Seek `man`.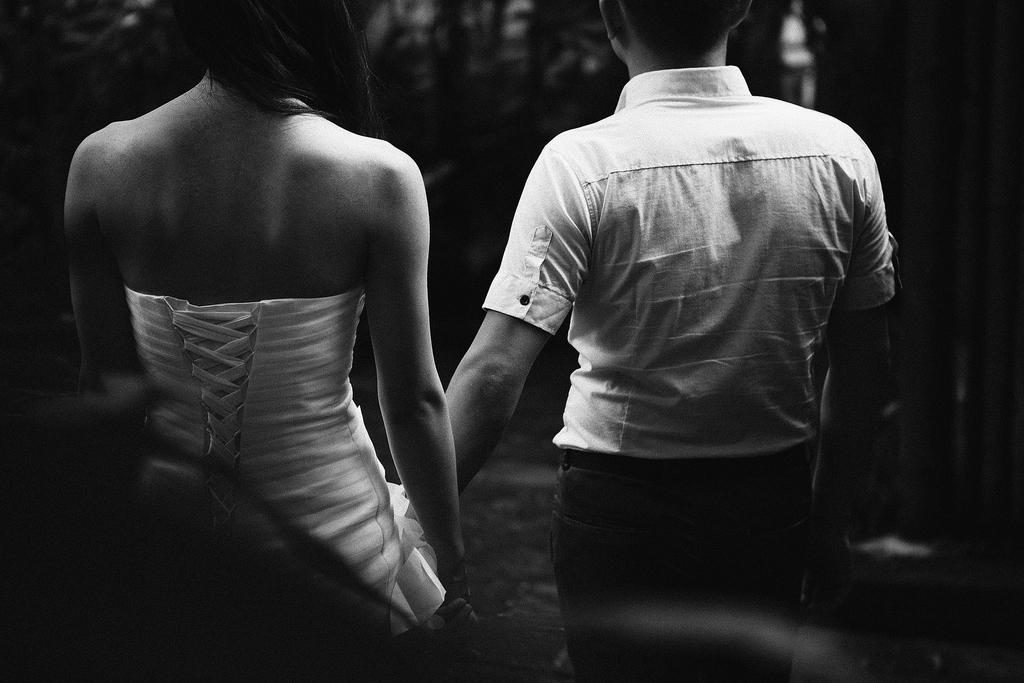
<bbox>396, 0, 900, 682</bbox>.
